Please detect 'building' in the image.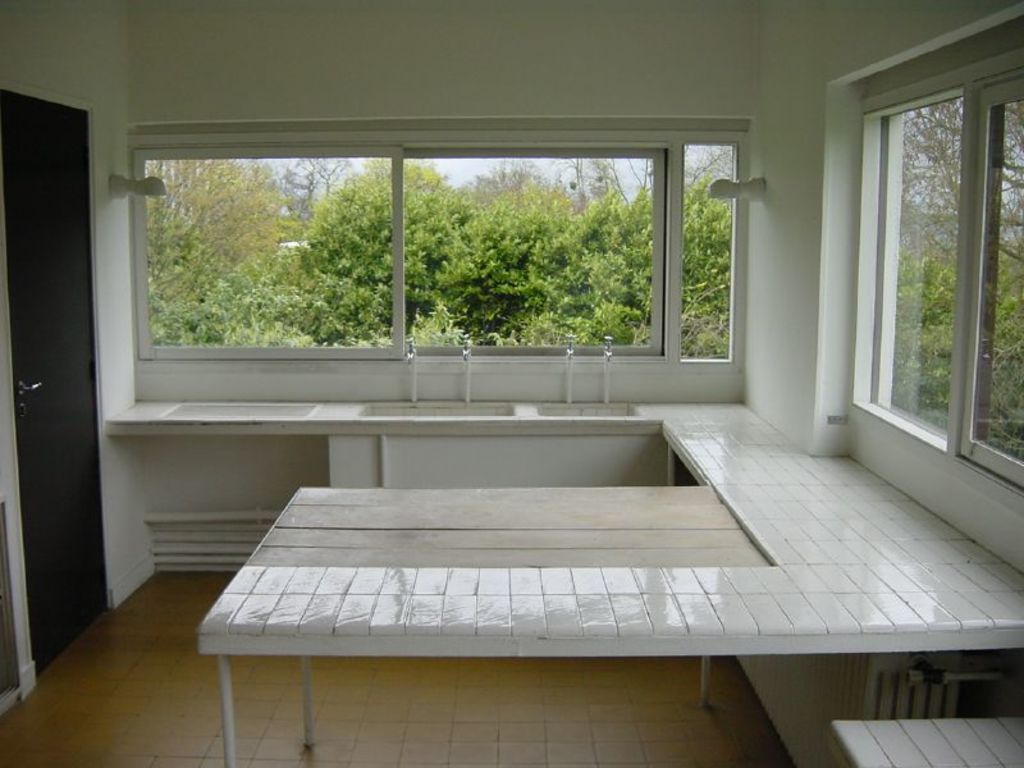
crop(0, 0, 1023, 767).
